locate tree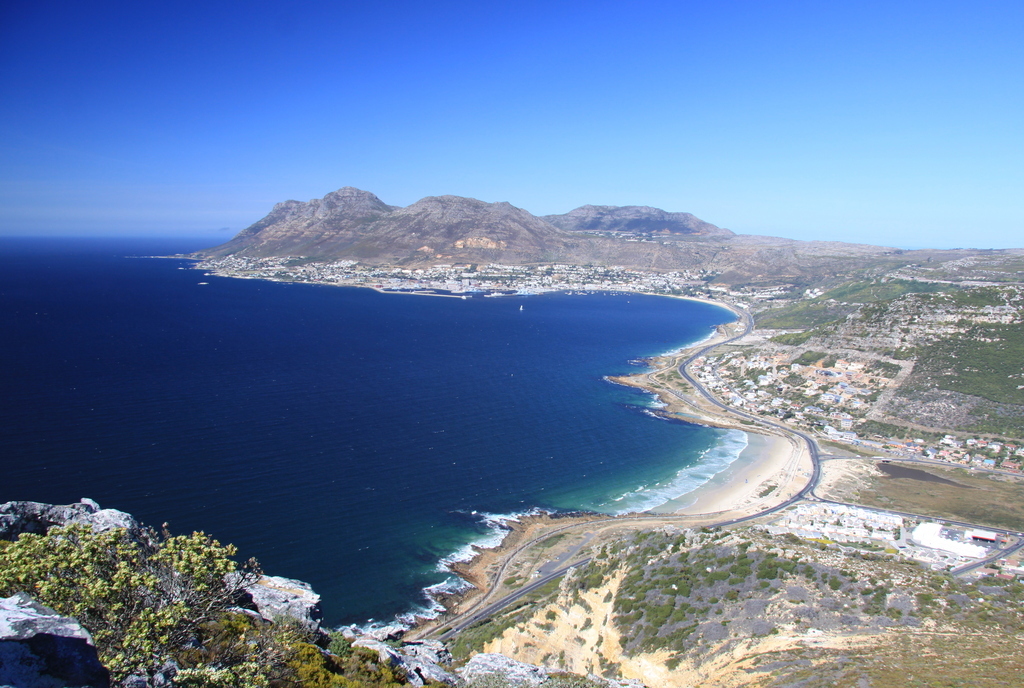
region(14, 497, 274, 656)
